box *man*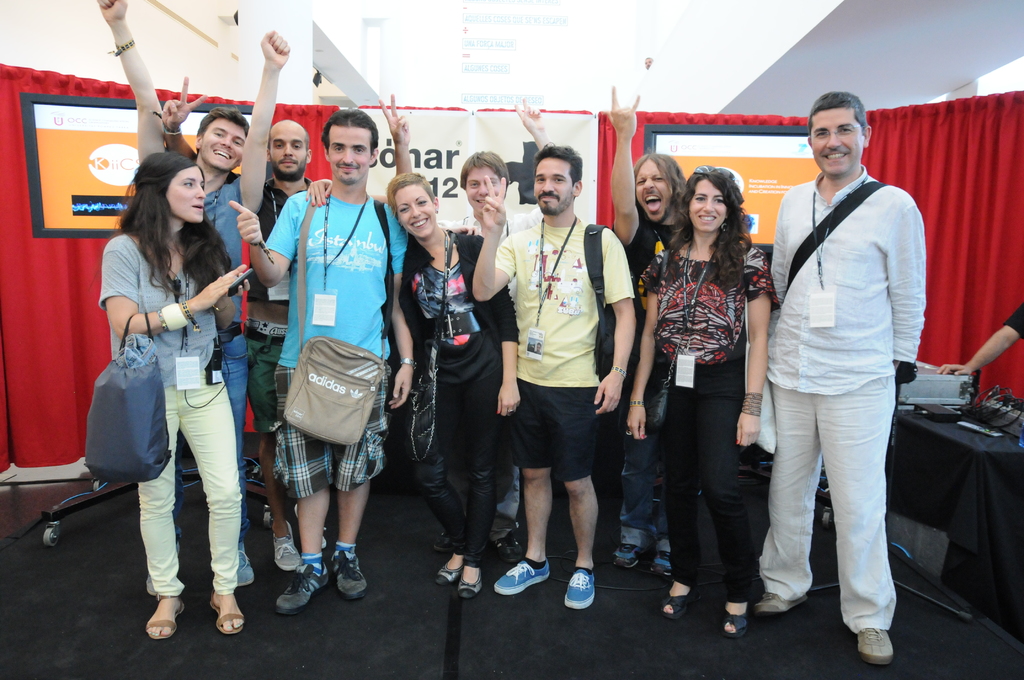
(left=155, top=74, right=323, bottom=569)
